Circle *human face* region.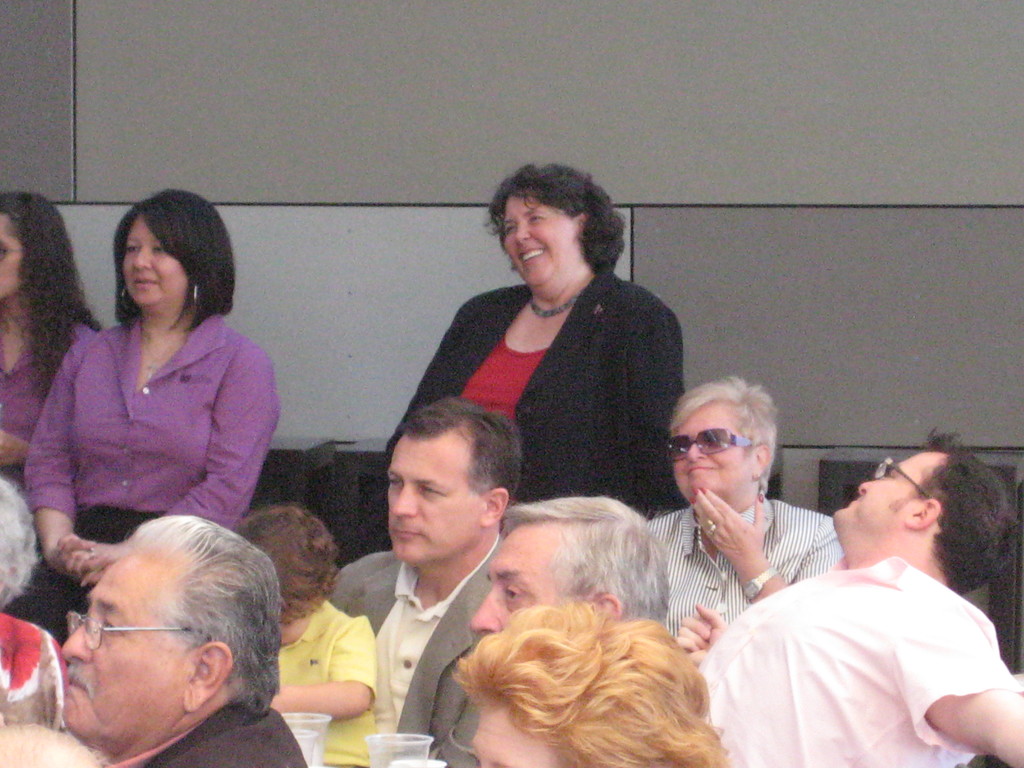
Region: bbox(831, 452, 927, 537).
